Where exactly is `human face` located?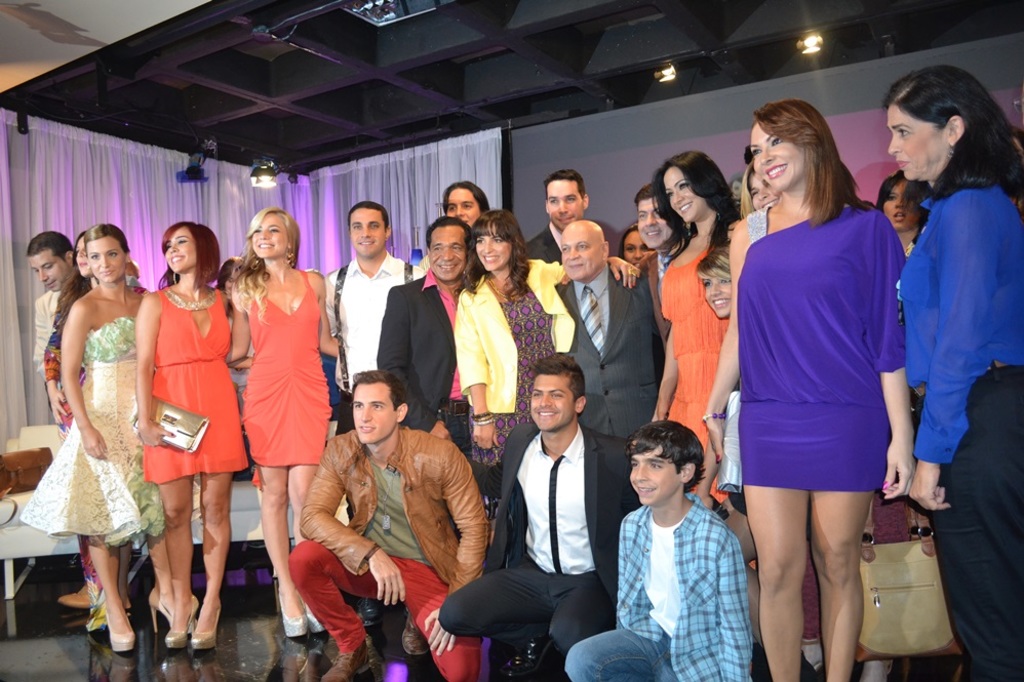
Its bounding box is [251, 213, 287, 258].
